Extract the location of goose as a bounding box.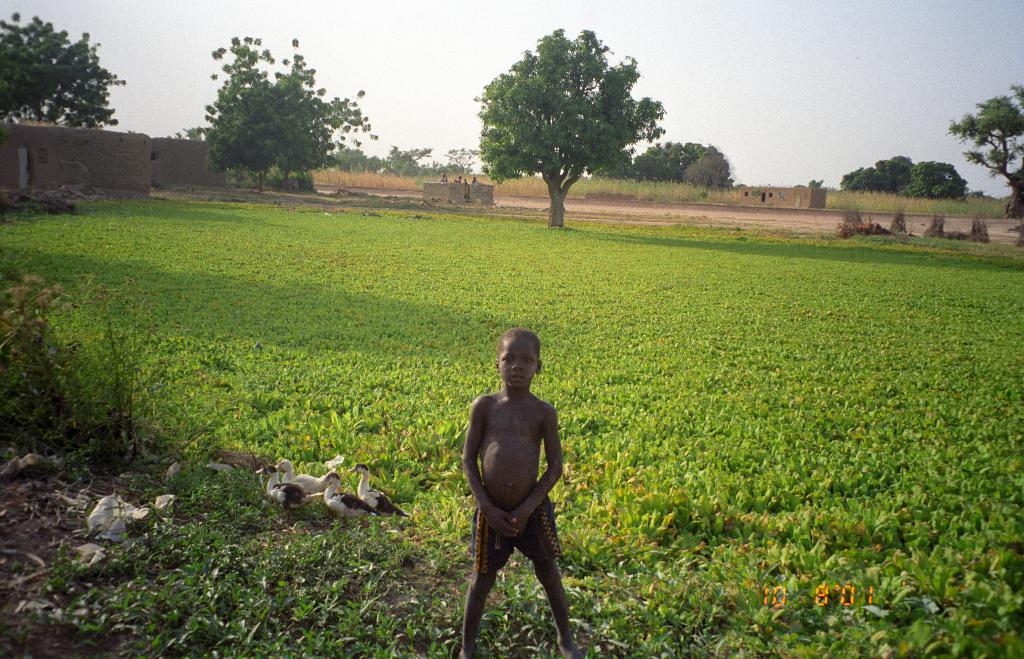
Rect(256, 464, 315, 521).
